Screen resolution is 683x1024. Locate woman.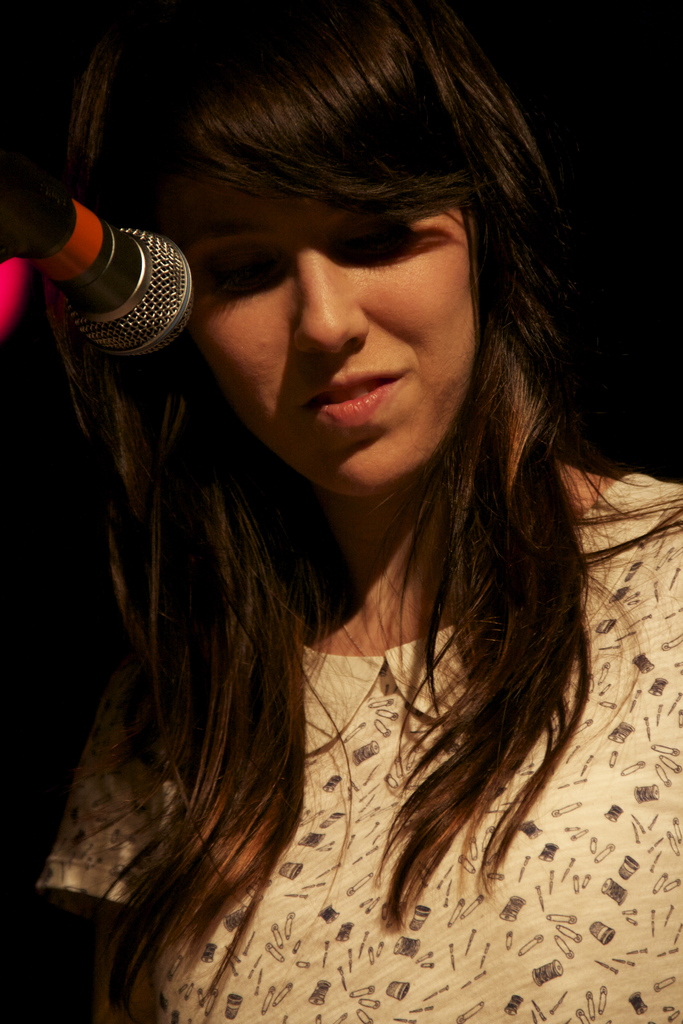
<region>0, 0, 682, 1023</region>.
